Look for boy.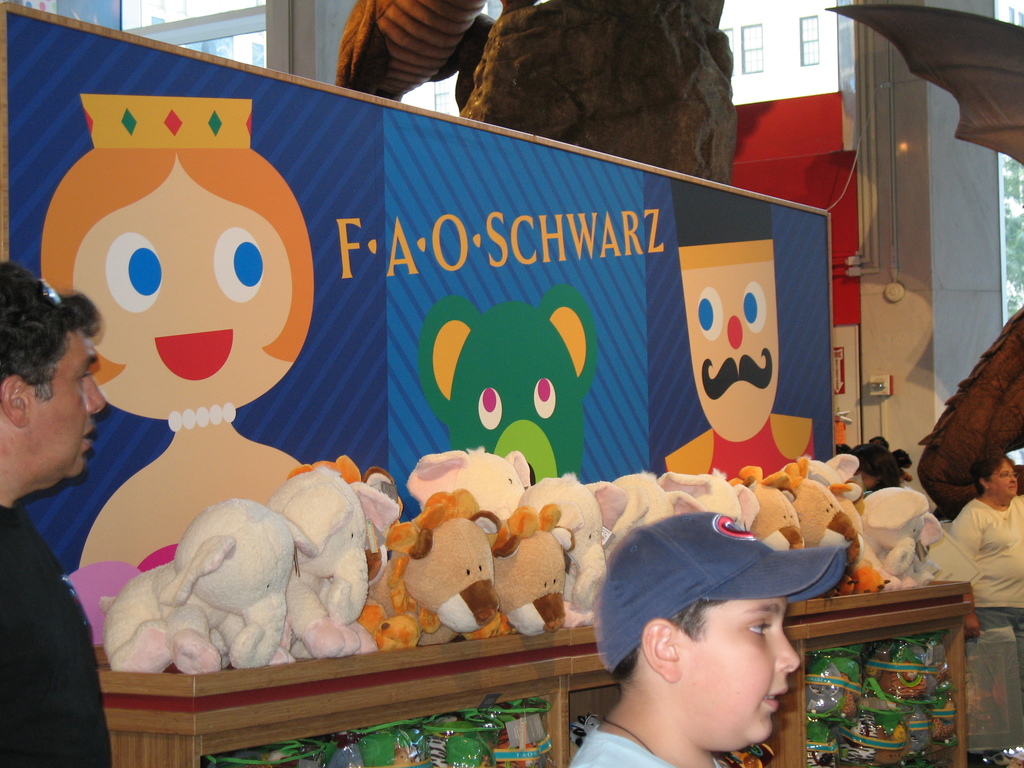
Found: <box>553,517,867,767</box>.
